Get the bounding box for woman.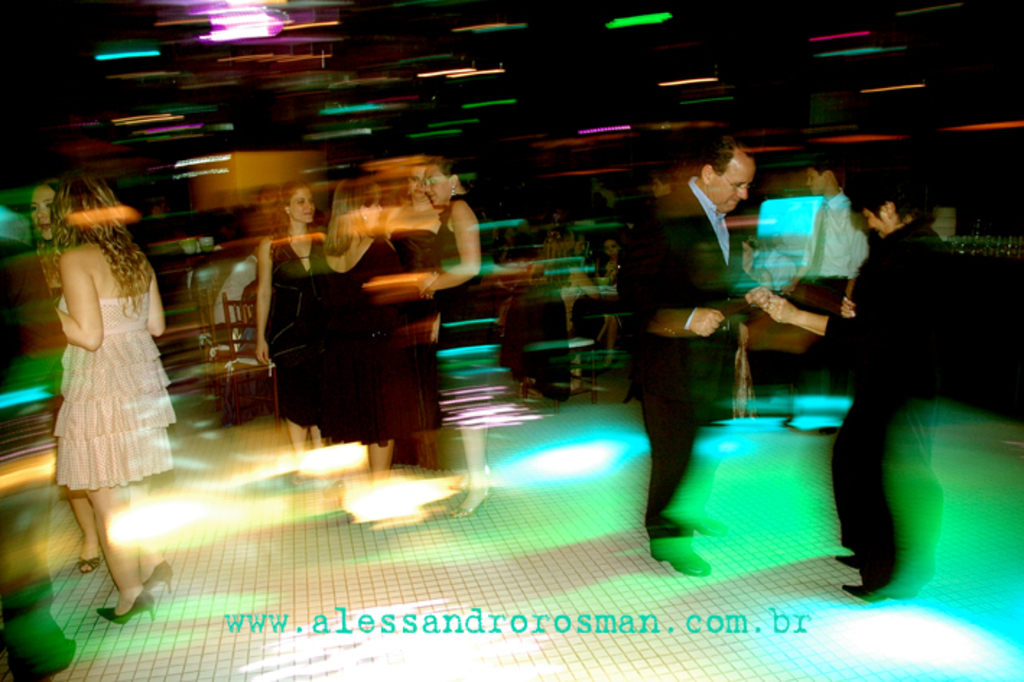
770/176/942/600.
